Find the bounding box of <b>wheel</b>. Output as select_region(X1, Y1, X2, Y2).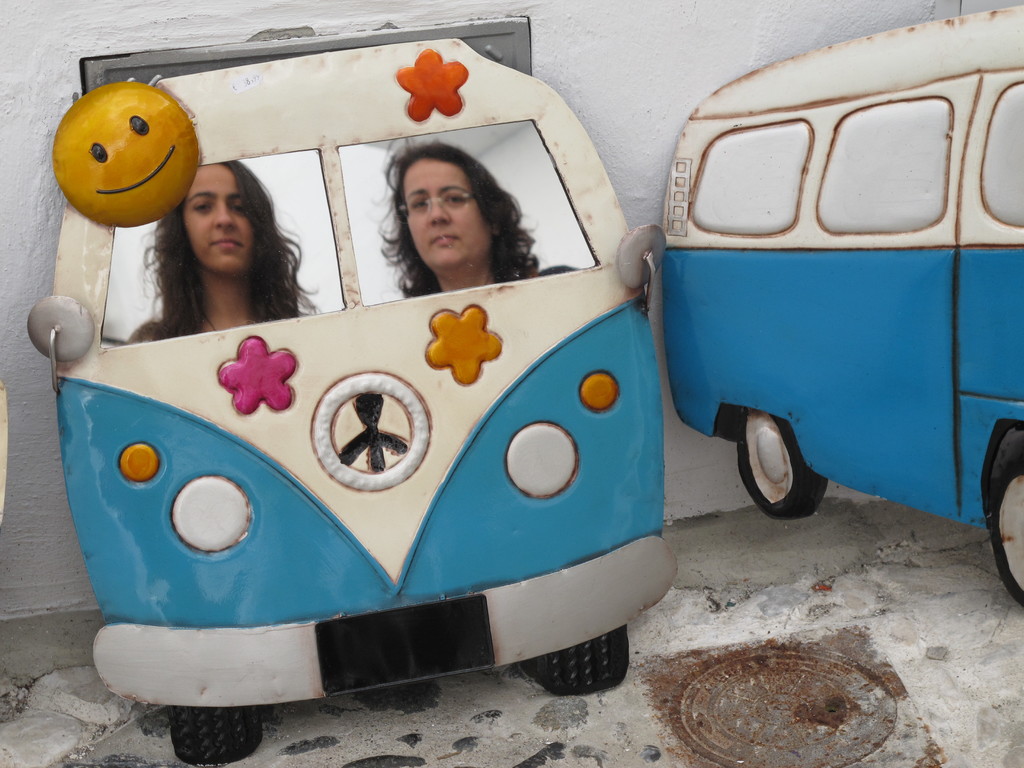
select_region(521, 620, 630, 694).
